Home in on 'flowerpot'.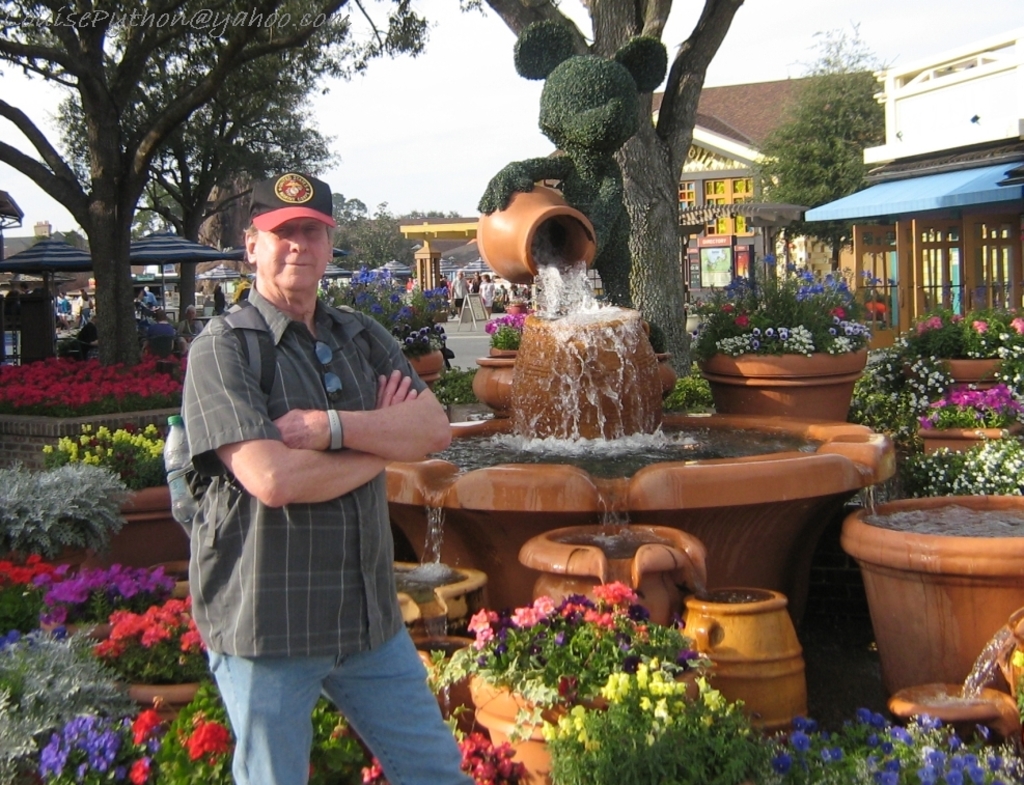
Homed in at x1=61 y1=613 x2=135 y2=649.
